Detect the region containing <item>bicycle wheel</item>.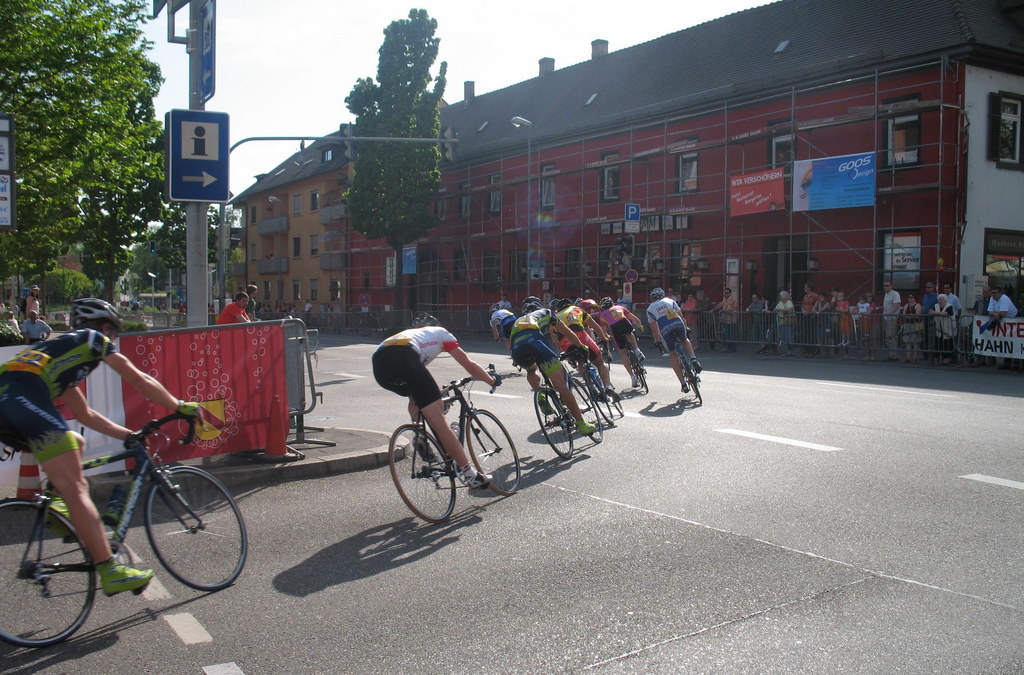
<region>147, 461, 252, 589</region>.
